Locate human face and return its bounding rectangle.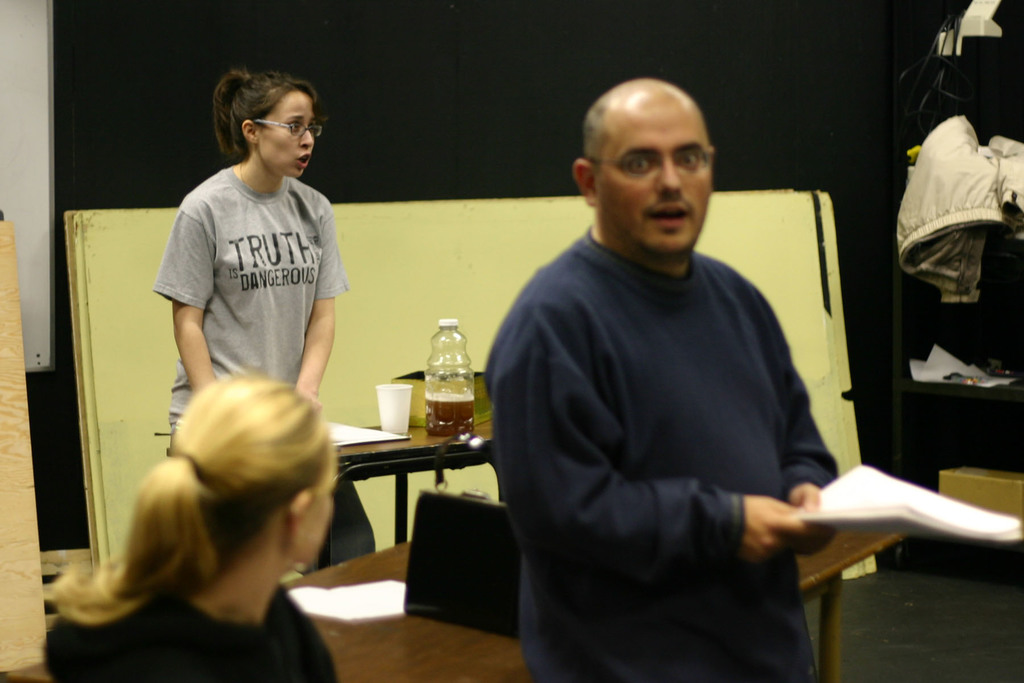
bbox=(304, 452, 342, 559).
